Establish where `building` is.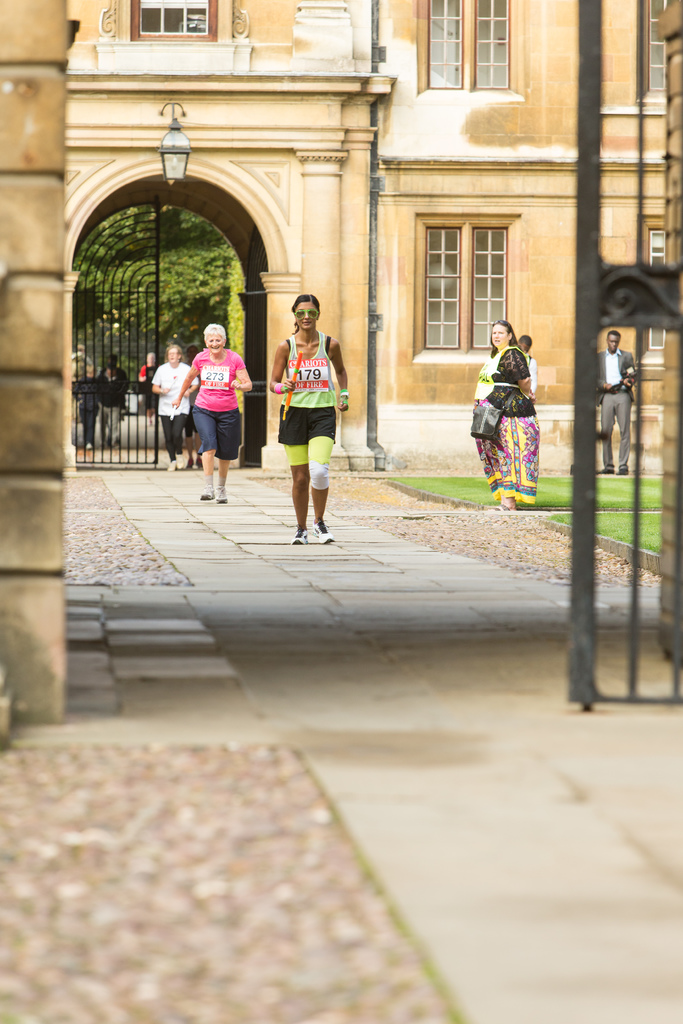
Established at detection(0, 0, 682, 726).
